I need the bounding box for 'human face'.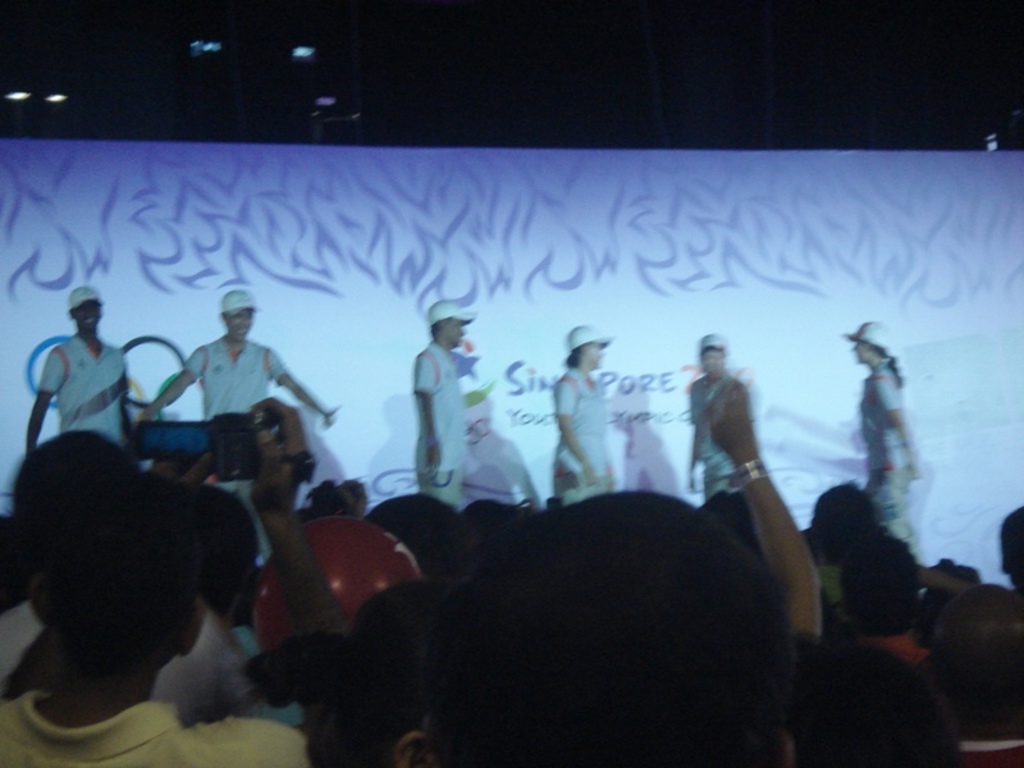
Here it is: left=854, top=342, right=877, bottom=364.
